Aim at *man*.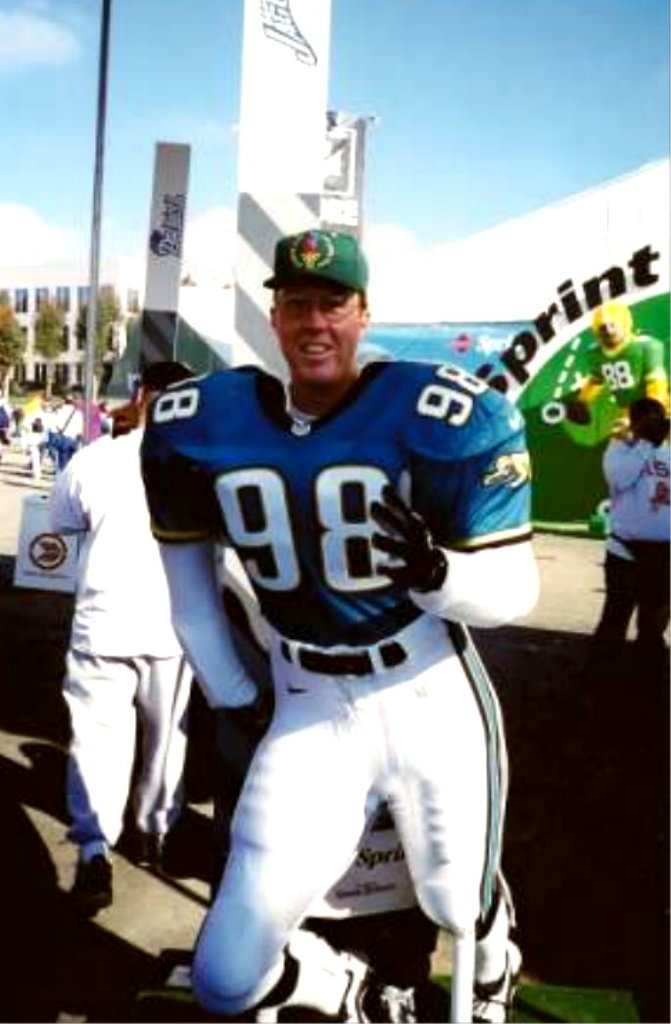
Aimed at {"left": 147, "top": 233, "right": 550, "bottom": 1023}.
